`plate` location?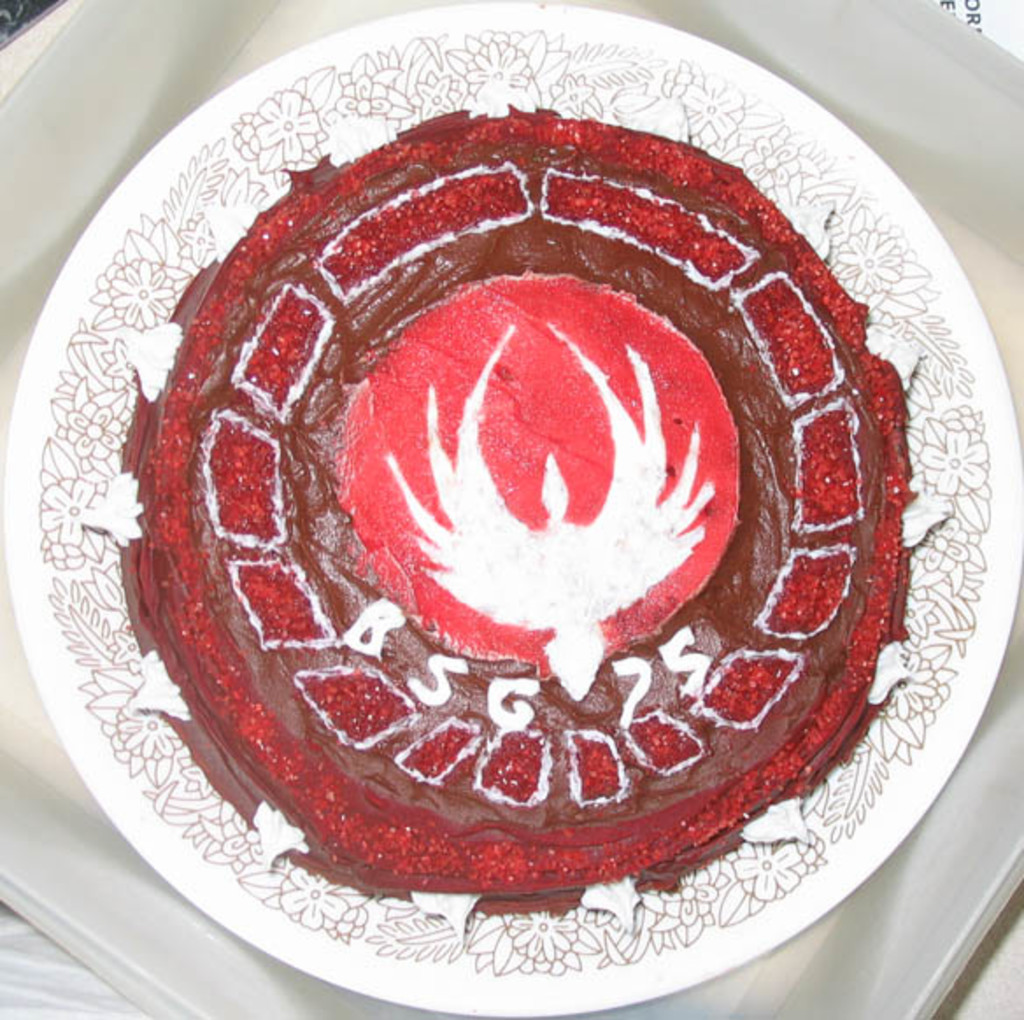
bbox=(0, 0, 1022, 1016)
